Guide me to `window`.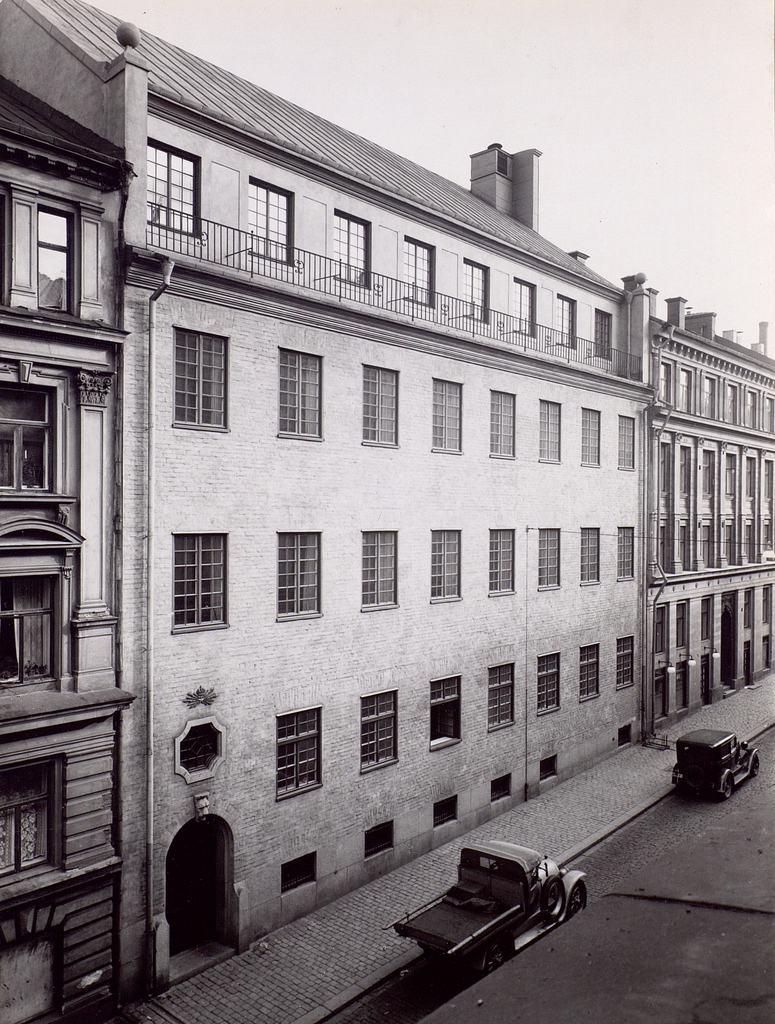
Guidance: select_region(650, 593, 674, 657).
